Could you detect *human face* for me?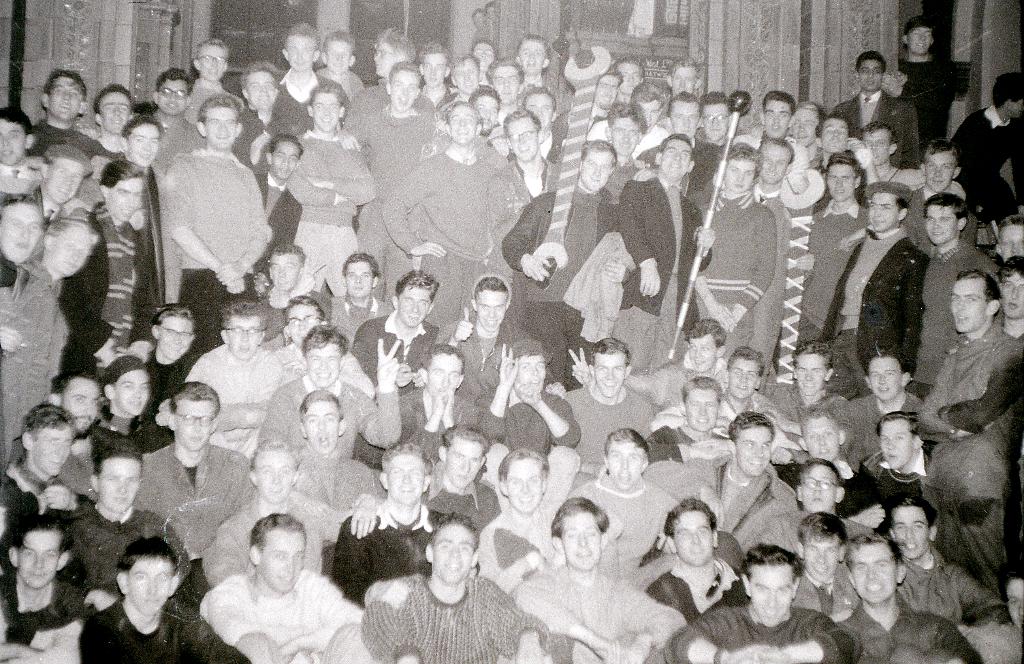
Detection result: [x1=736, y1=426, x2=771, y2=475].
